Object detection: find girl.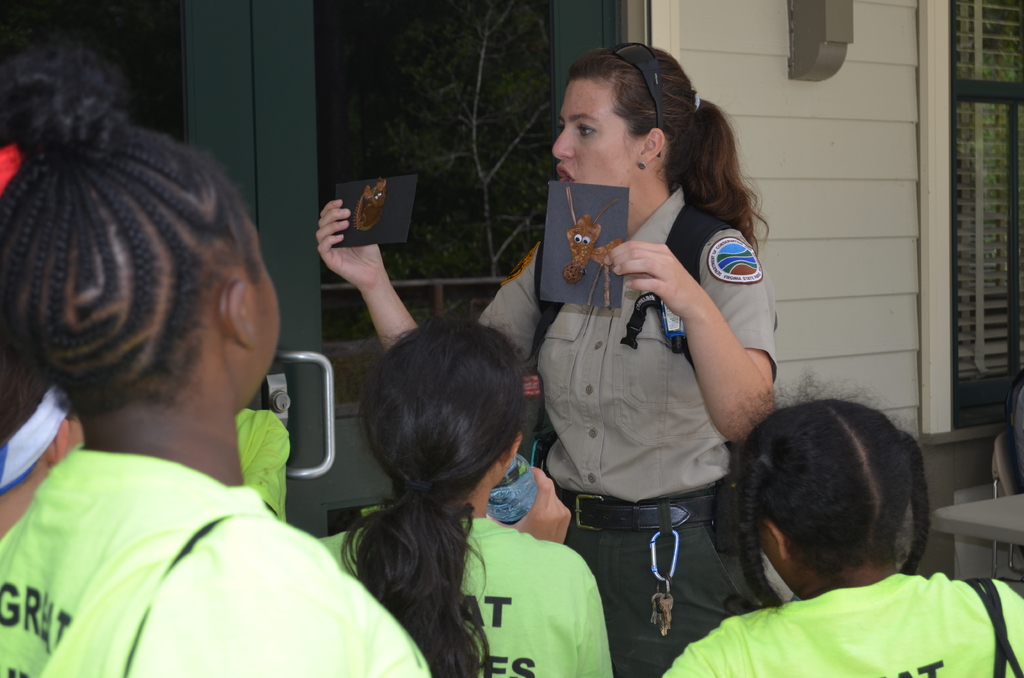
BBox(664, 382, 1023, 677).
